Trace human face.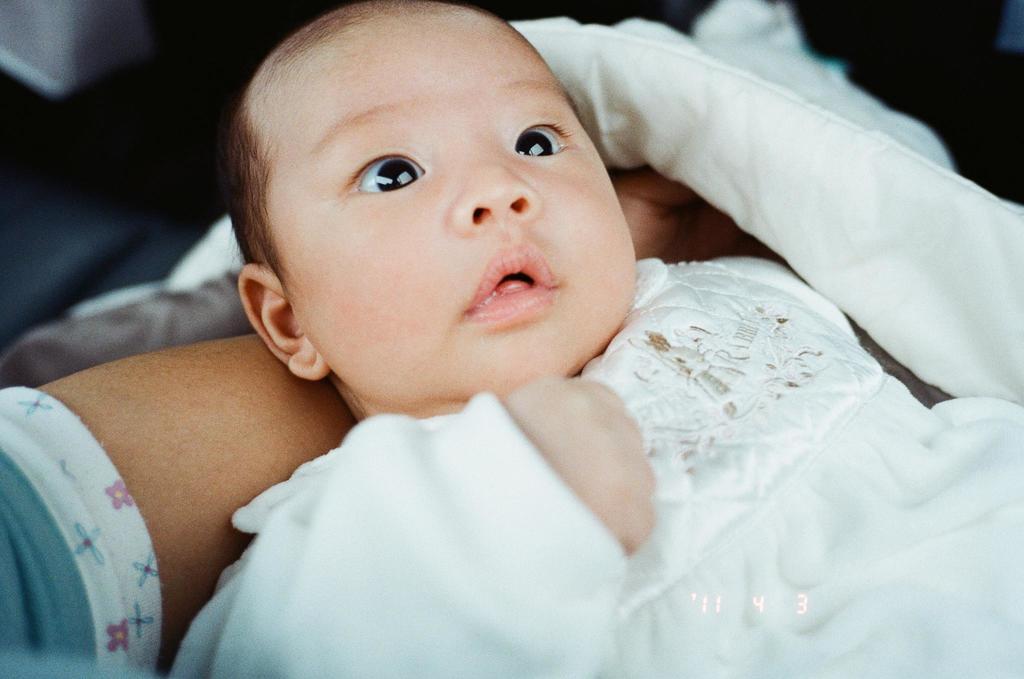
Traced to BBox(283, 8, 636, 407).
